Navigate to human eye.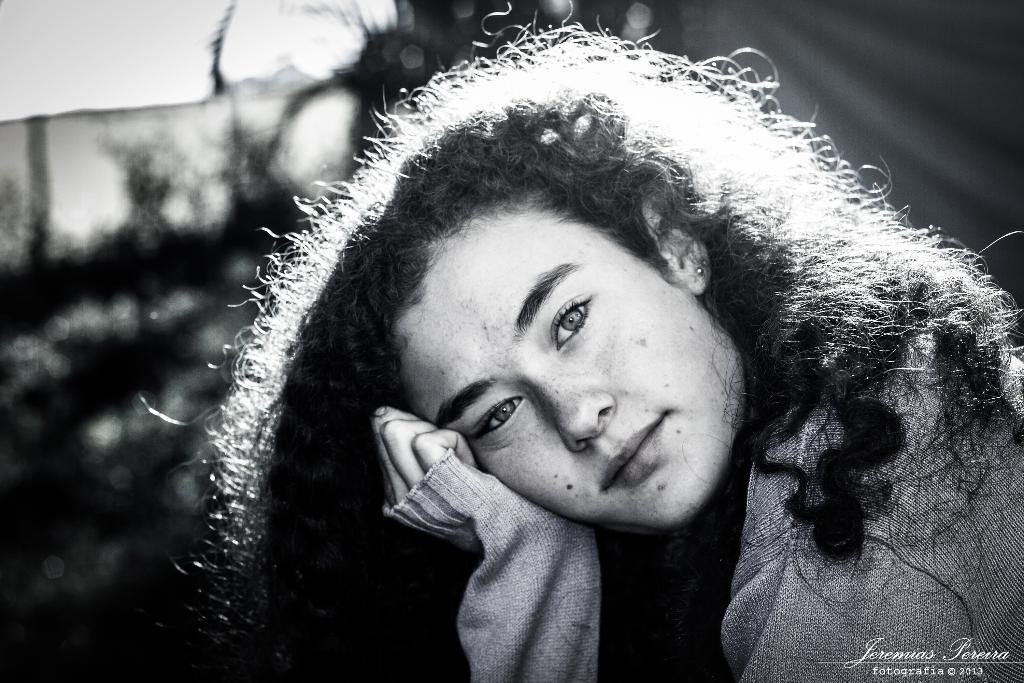
Navigation target: (470,399,529,436).
